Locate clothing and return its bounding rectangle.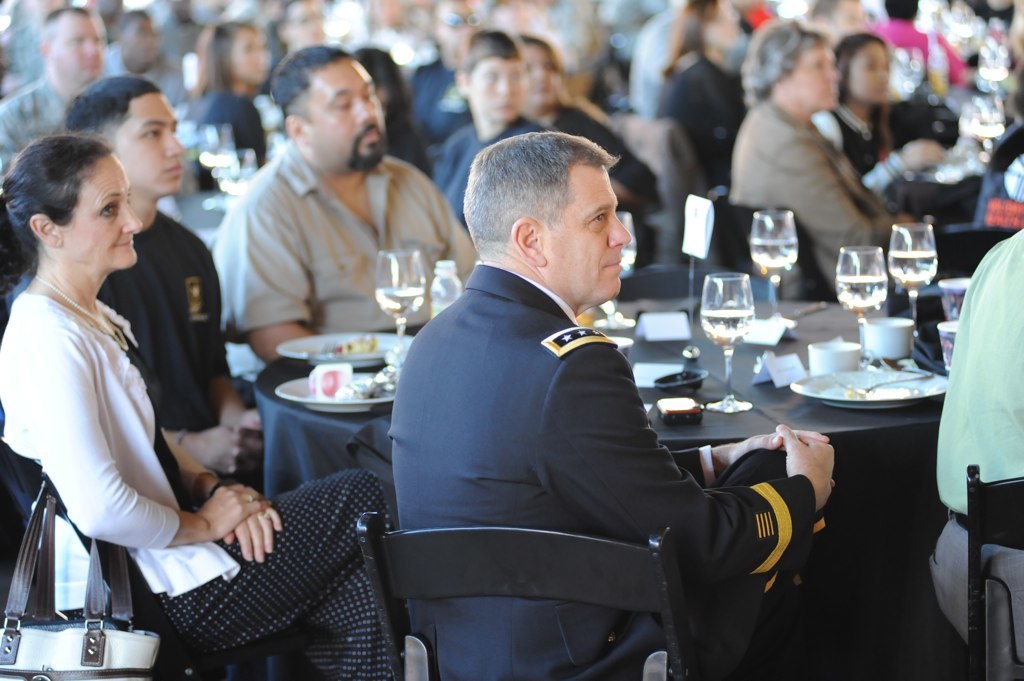
x1=916 y1=226 x2=1023 y2=676.
